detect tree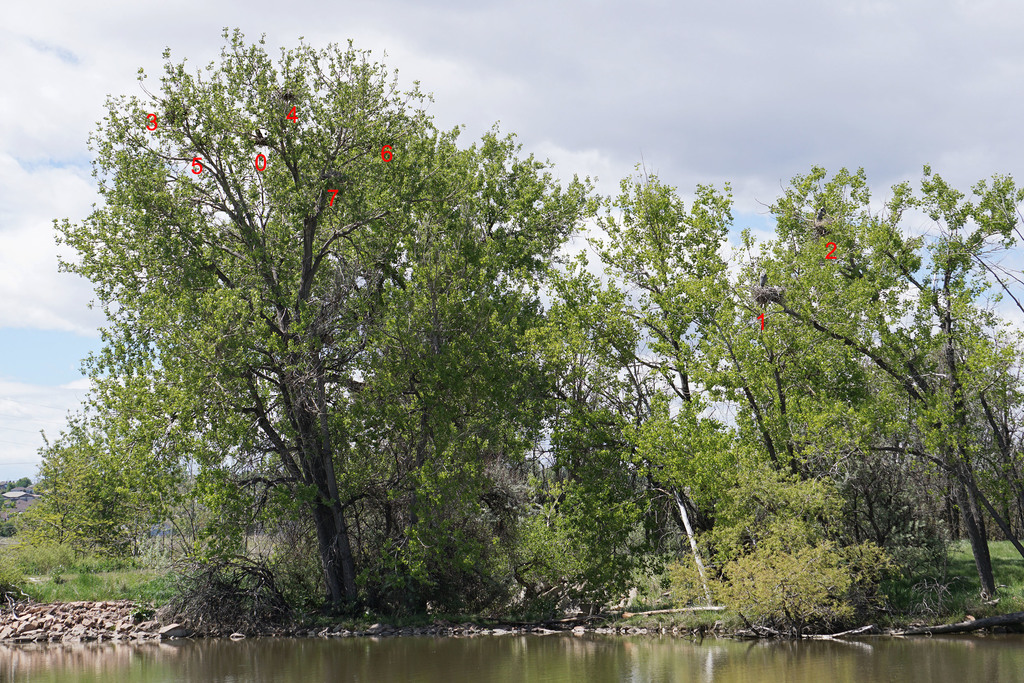
l=224, t=463, r=289, b=532
